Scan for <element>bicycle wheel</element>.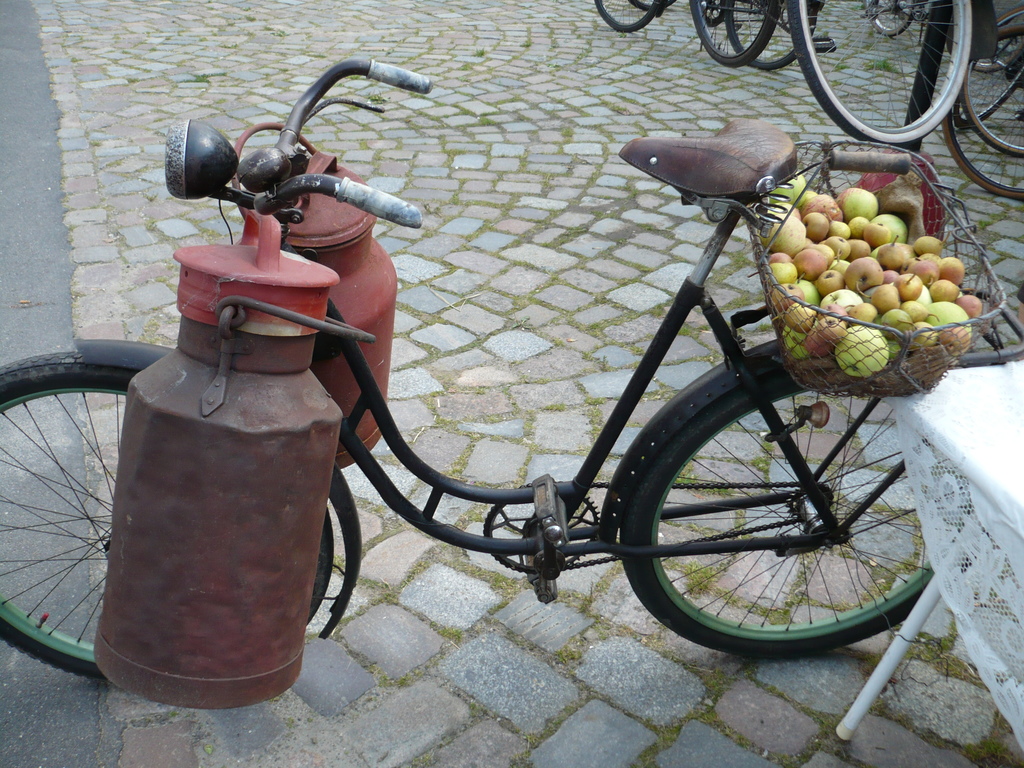
Scan result: <box>961,3,1023,154</box>.
